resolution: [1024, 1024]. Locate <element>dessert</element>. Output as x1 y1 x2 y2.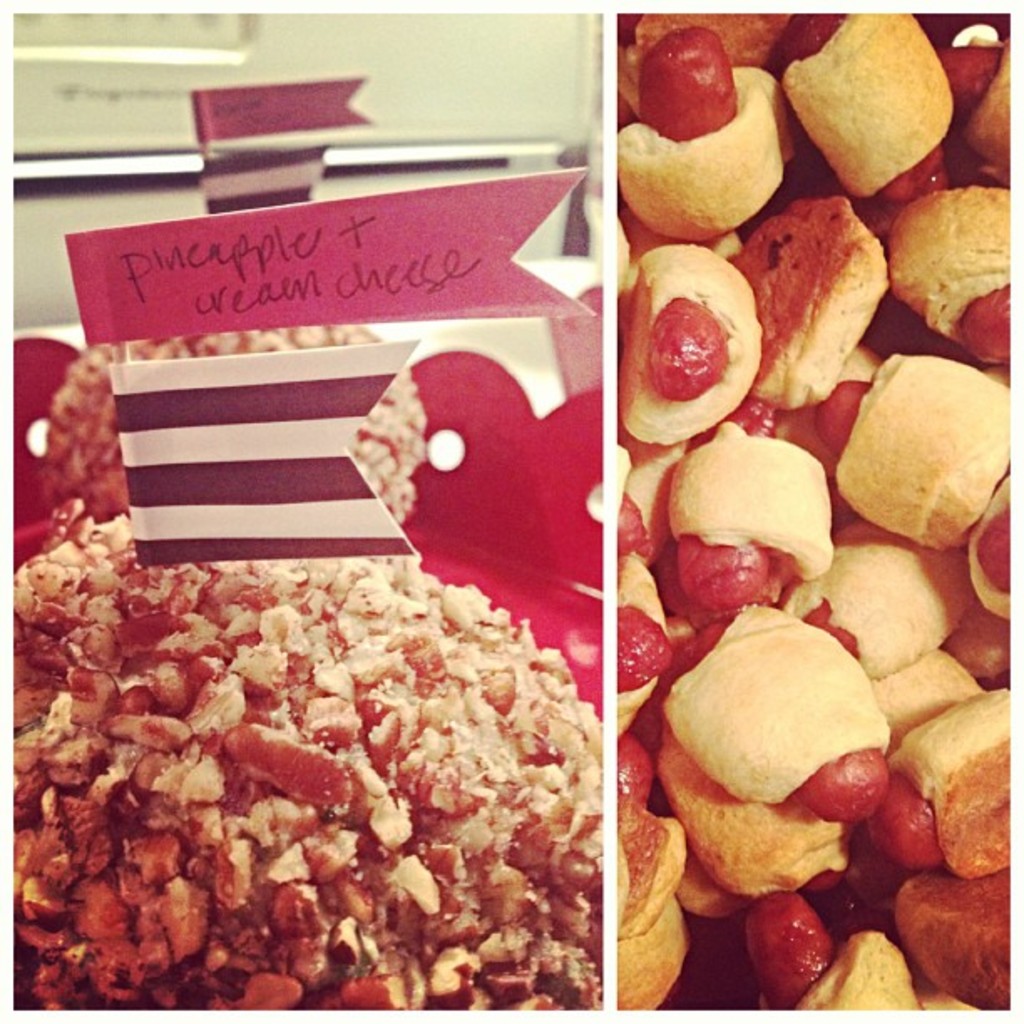
671 607 883 825.
